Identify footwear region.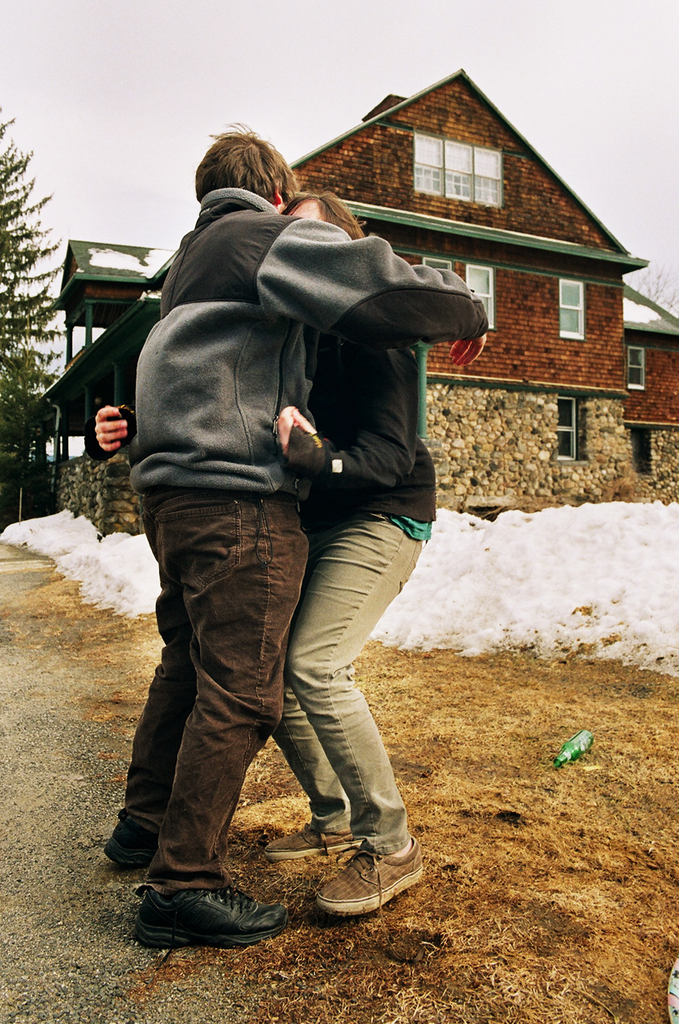
Region: left=103, top=815, right=170, bottom=860.
